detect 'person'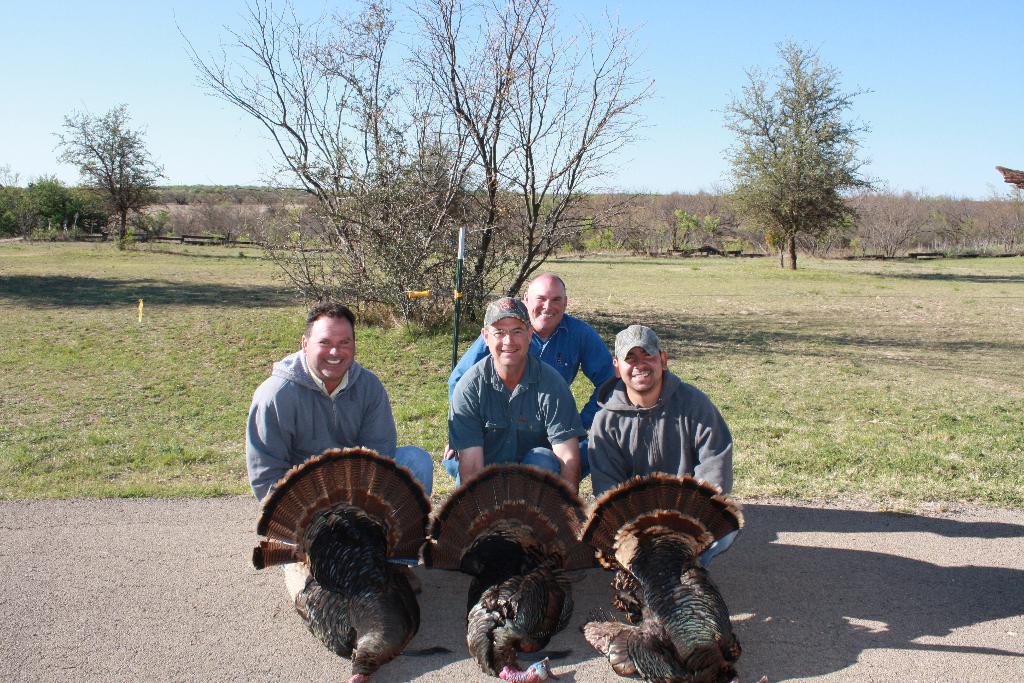
Rect(588, 322, 742, 556)
